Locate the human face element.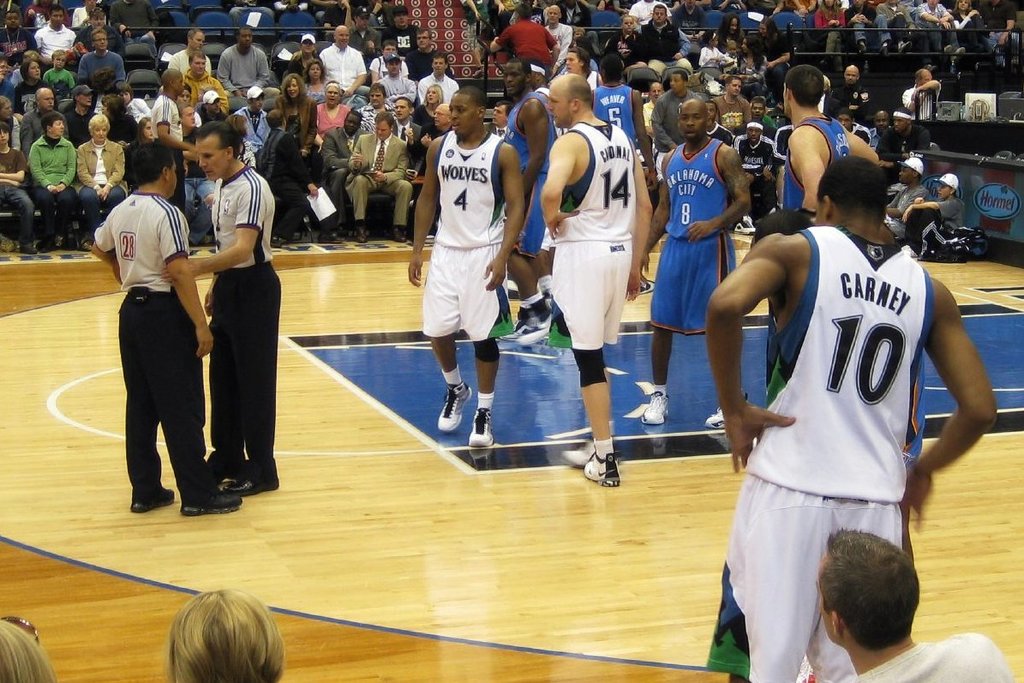
Element bbox: (372,93,382,107).
